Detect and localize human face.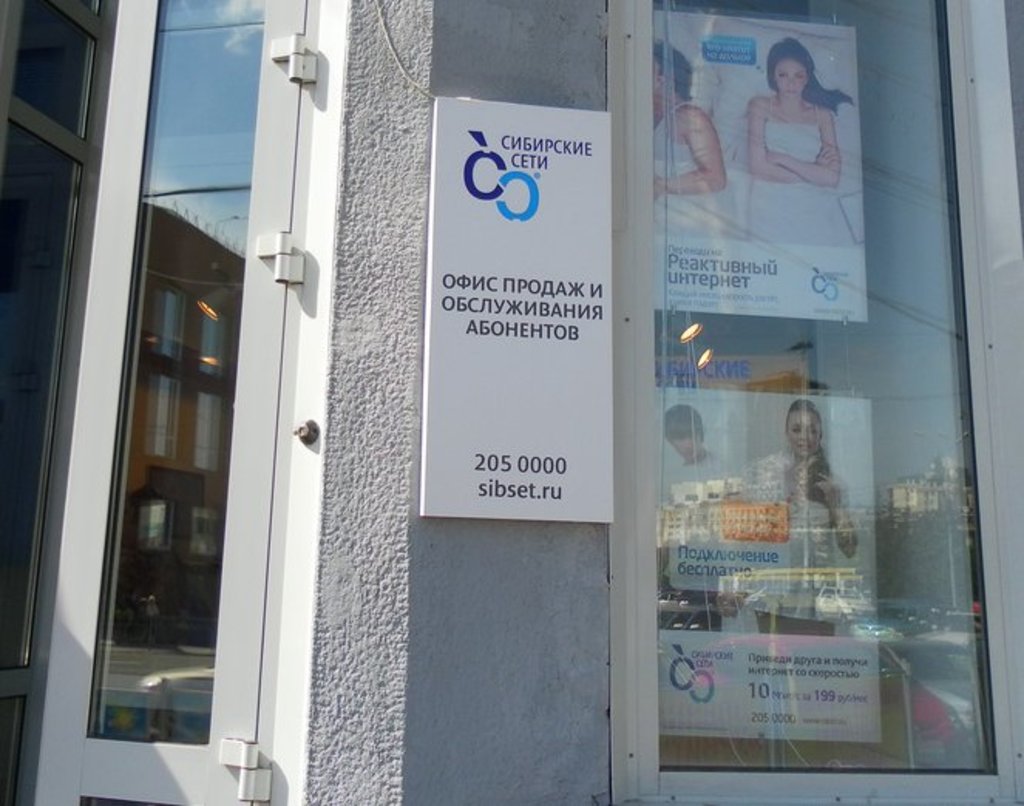
Localized at x1=774, y1=59, x2=809, y2=99.
